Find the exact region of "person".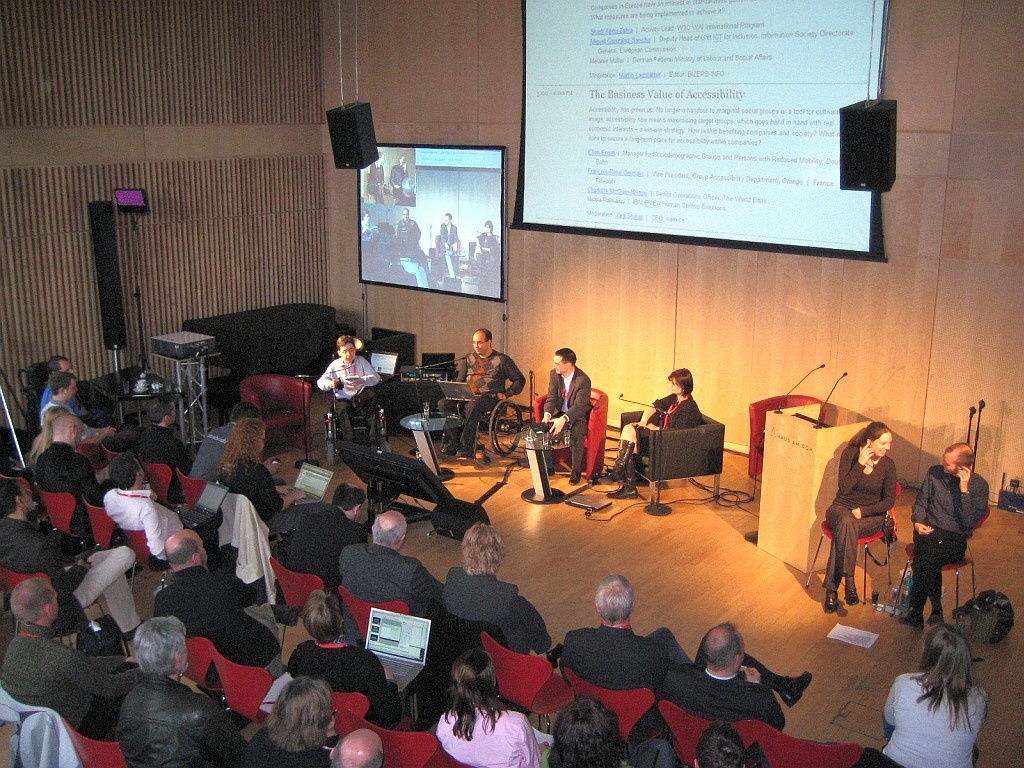
Exact region: 691 718 745 767.
